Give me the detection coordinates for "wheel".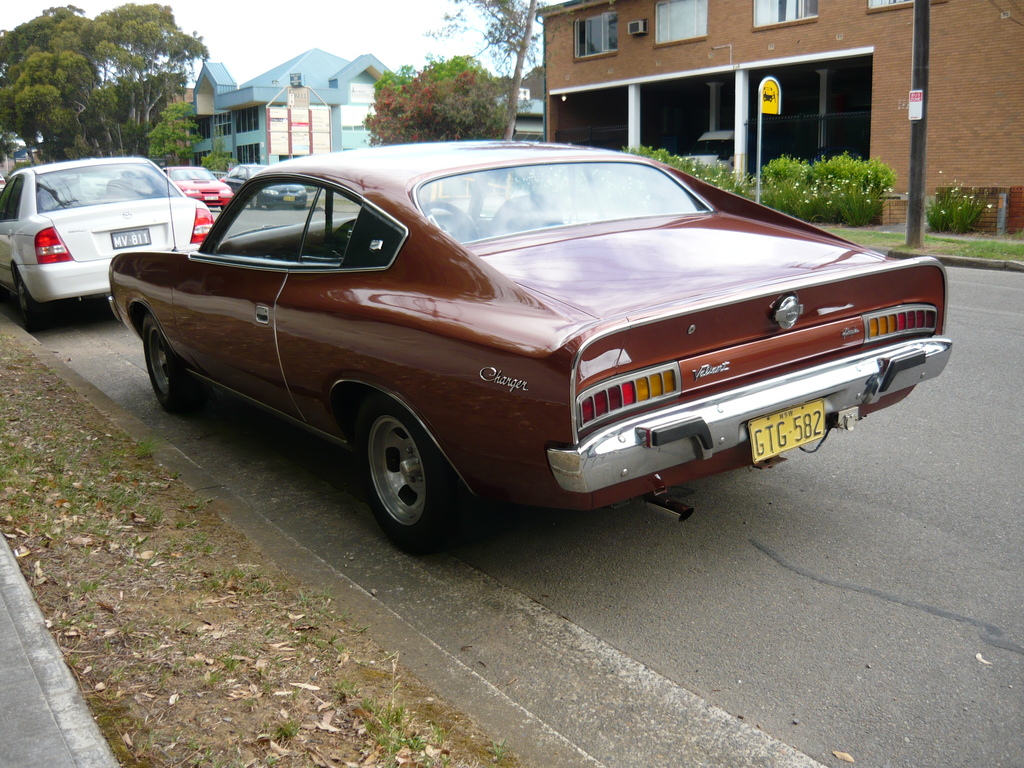
<region>140, 320, 189, 404</region>.
